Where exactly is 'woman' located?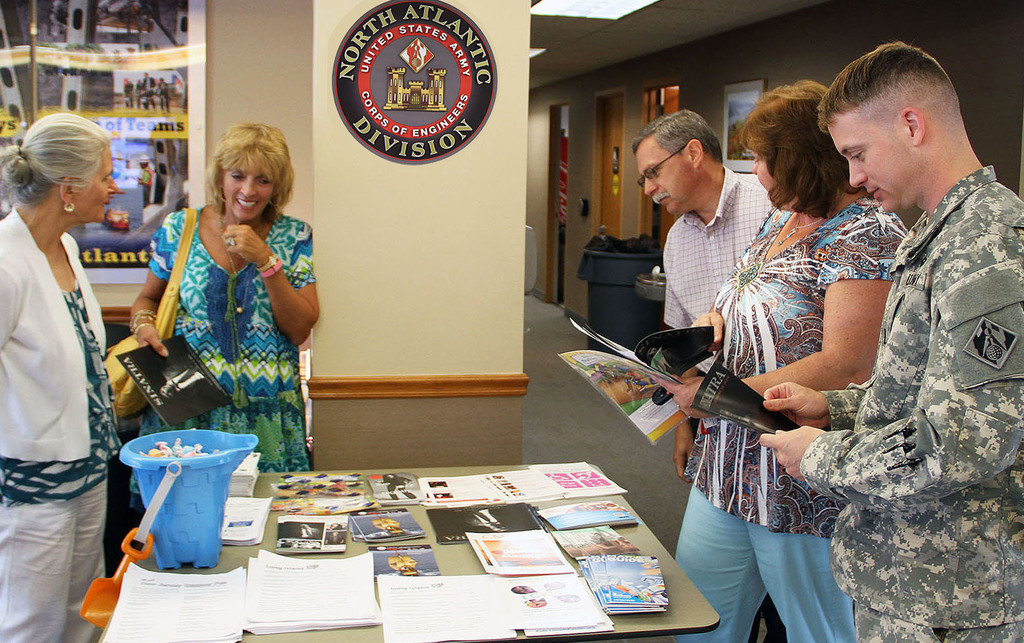
Its bounding box is detection(122, 126, 308, 466).
